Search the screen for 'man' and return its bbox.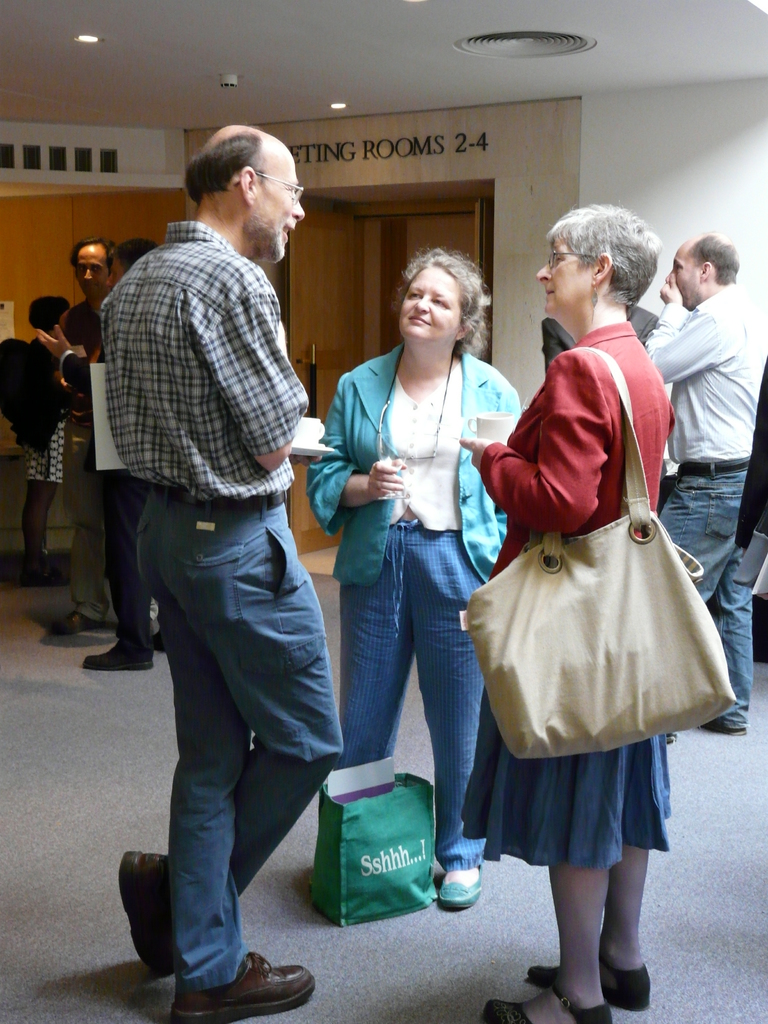
Found: bbox=[49, 234, 156, 634].
